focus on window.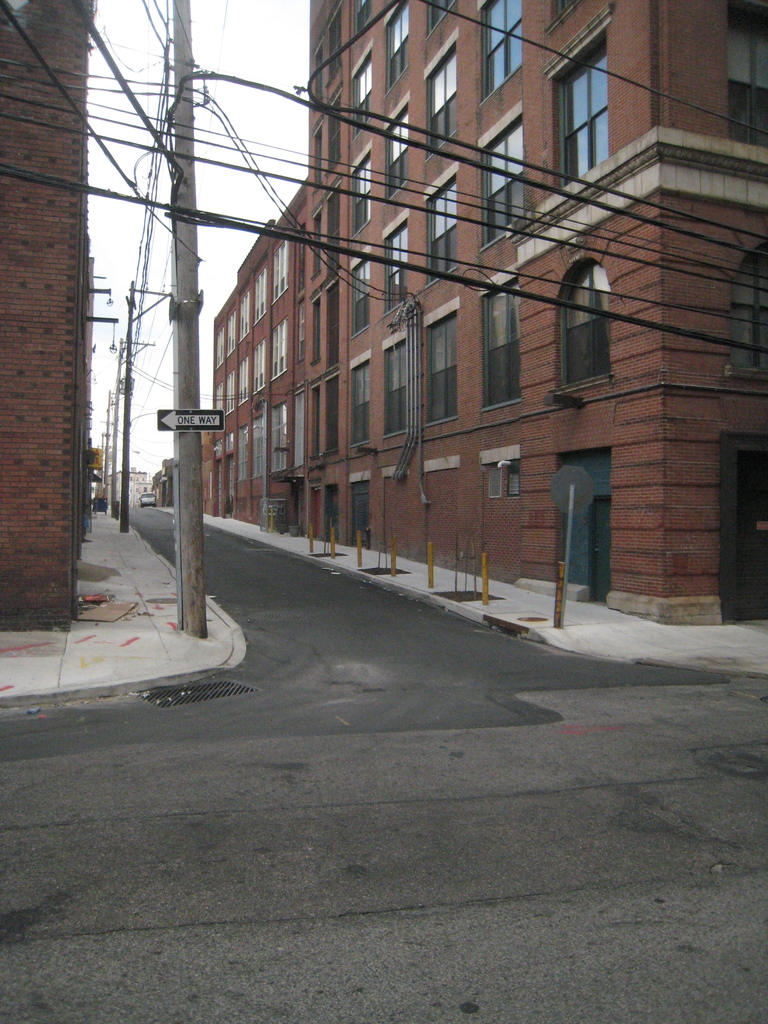
Focused at box(355, 0, 374, 33).
